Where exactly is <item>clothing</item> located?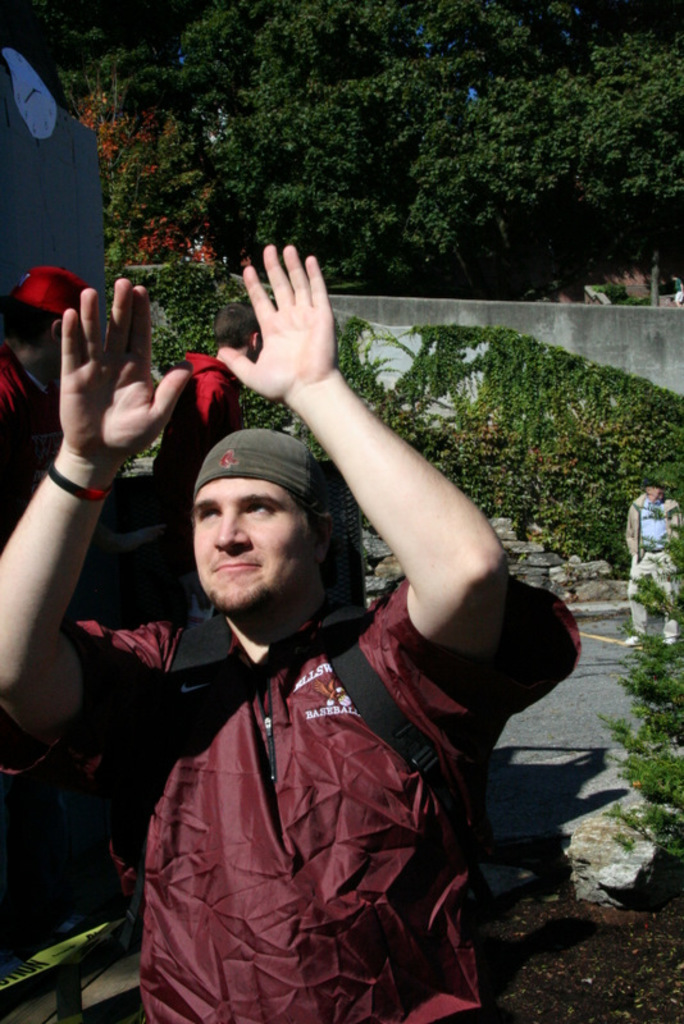
Its bounding box is 0/333/59/529.
